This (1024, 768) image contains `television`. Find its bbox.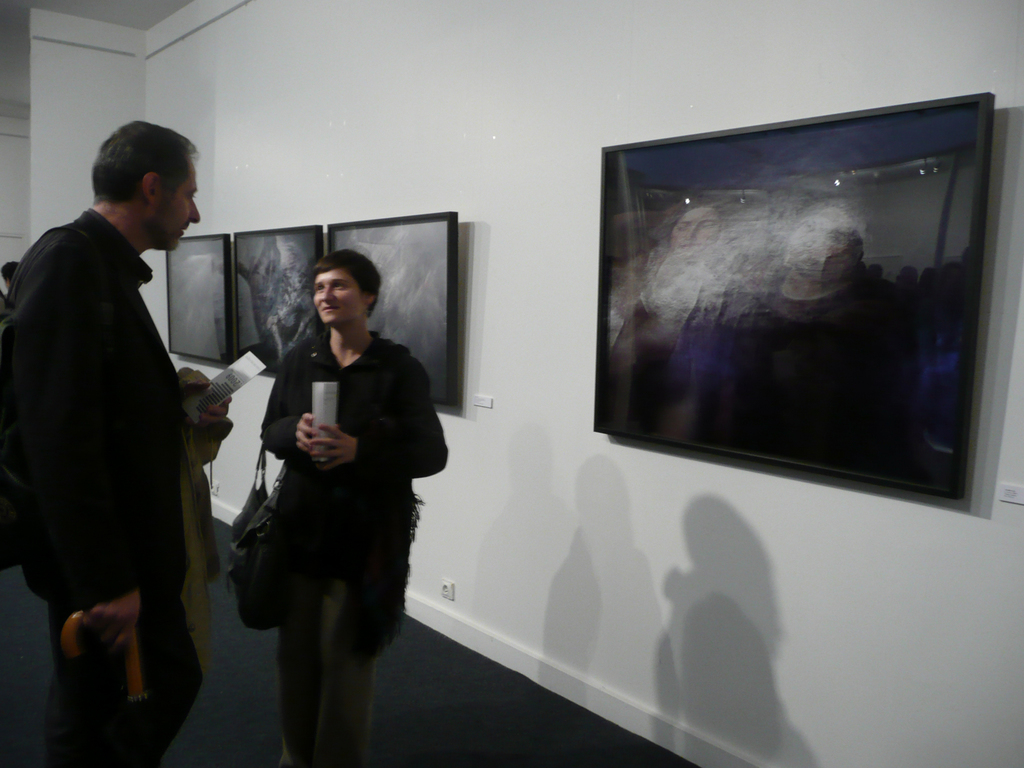
box=[227, 224, 323, 378].
